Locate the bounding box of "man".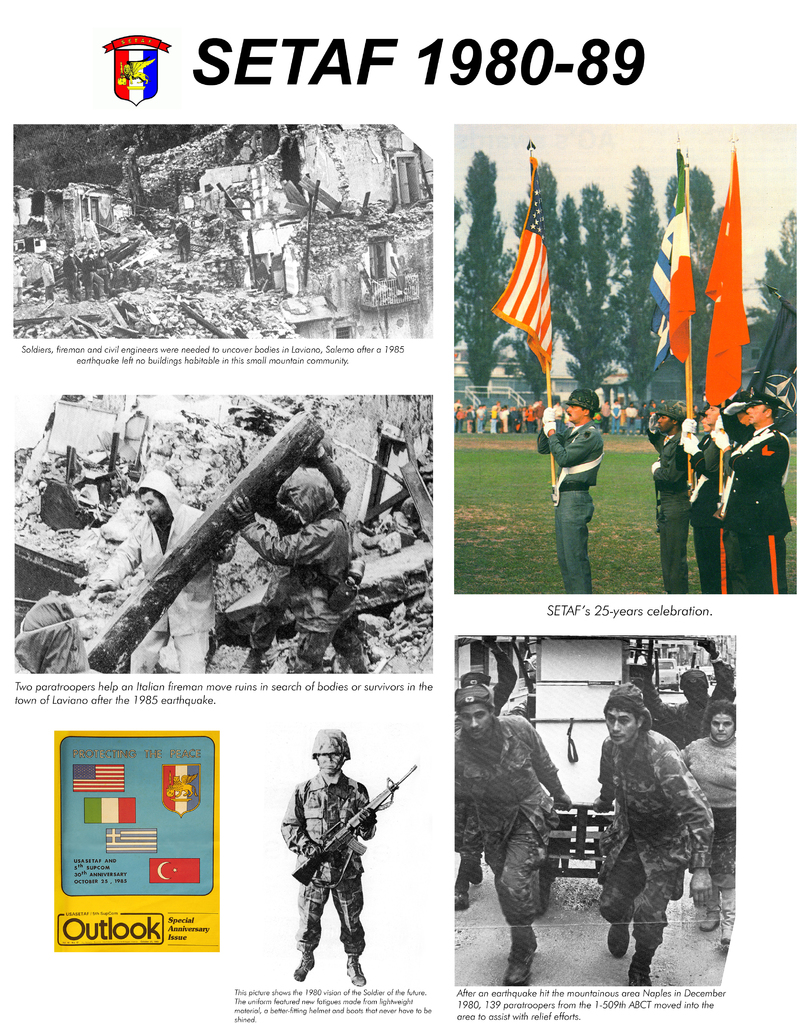
Bounding box: BBox(94, 251, 111, 294).
